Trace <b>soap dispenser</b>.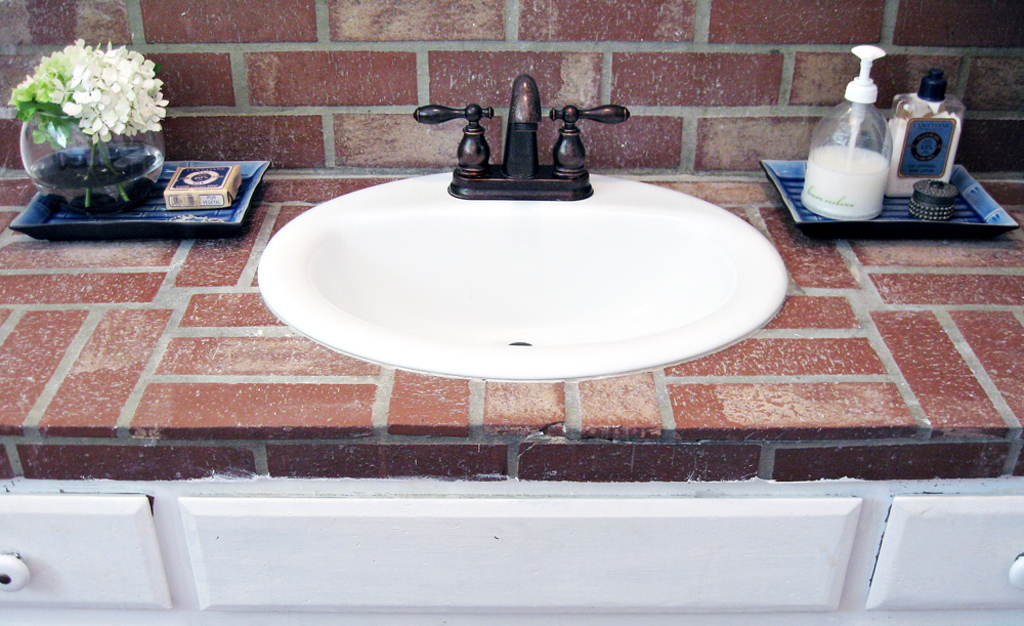
Traced to [798,43,895,222].
